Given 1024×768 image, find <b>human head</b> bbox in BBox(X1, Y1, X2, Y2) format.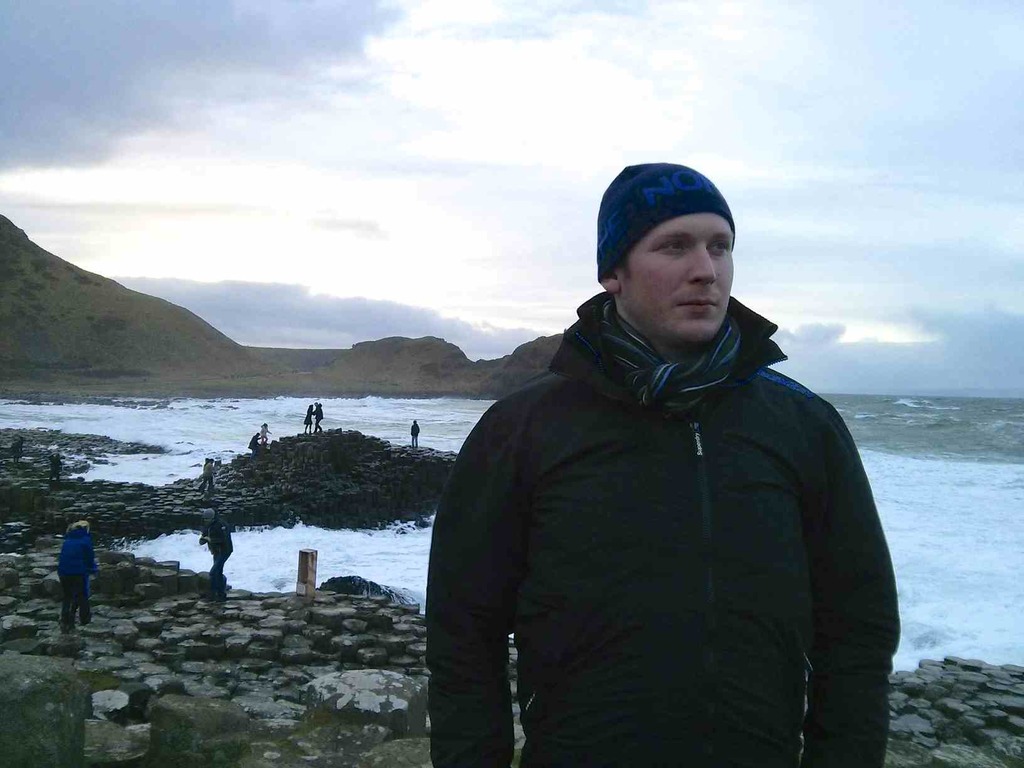
BBox(260, 425, 271, 433).
